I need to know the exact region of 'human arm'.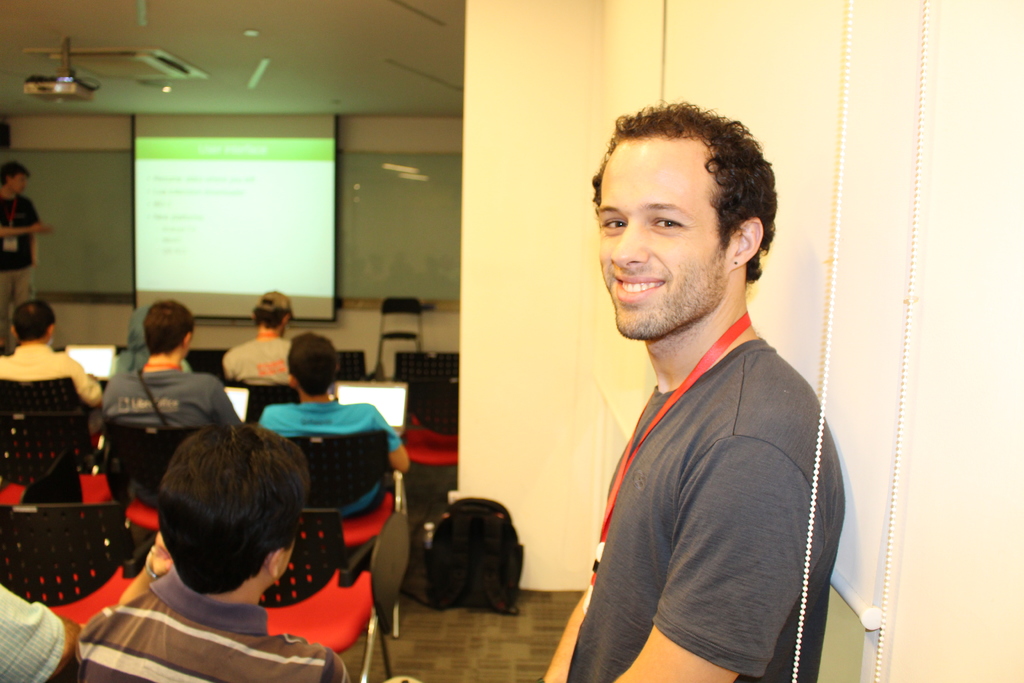
Region: {"left": 369, "top": 398, "right": 415, "bottom": 475}.
